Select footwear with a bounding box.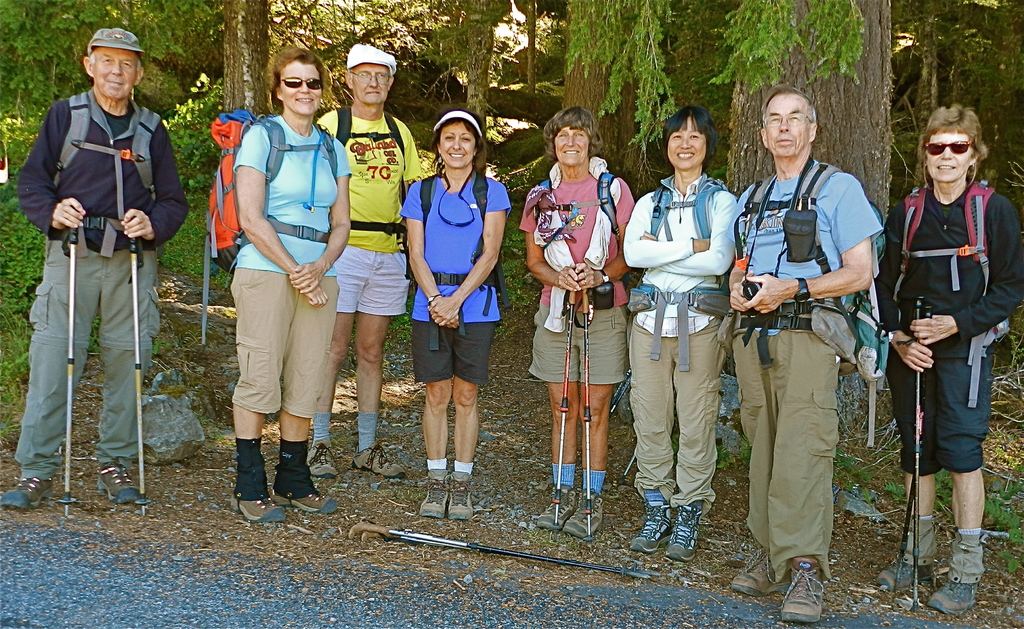
detection(307, 443, 337, 480).
